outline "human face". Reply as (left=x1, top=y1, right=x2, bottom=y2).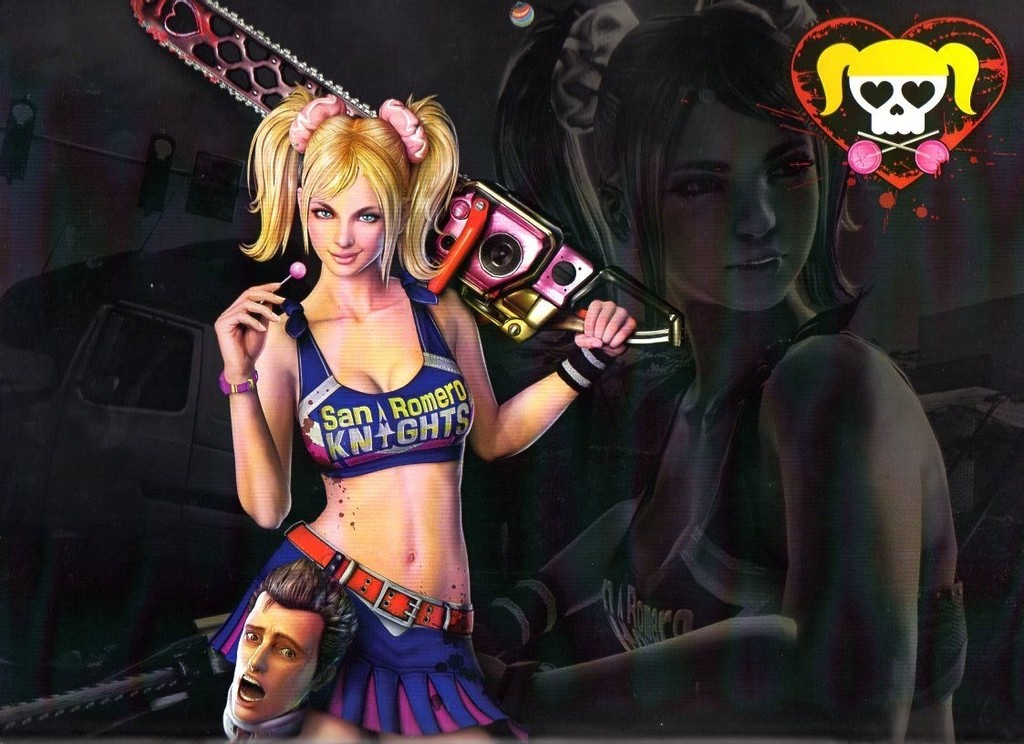
(left=229, top=594, right=335, bottom=726).
